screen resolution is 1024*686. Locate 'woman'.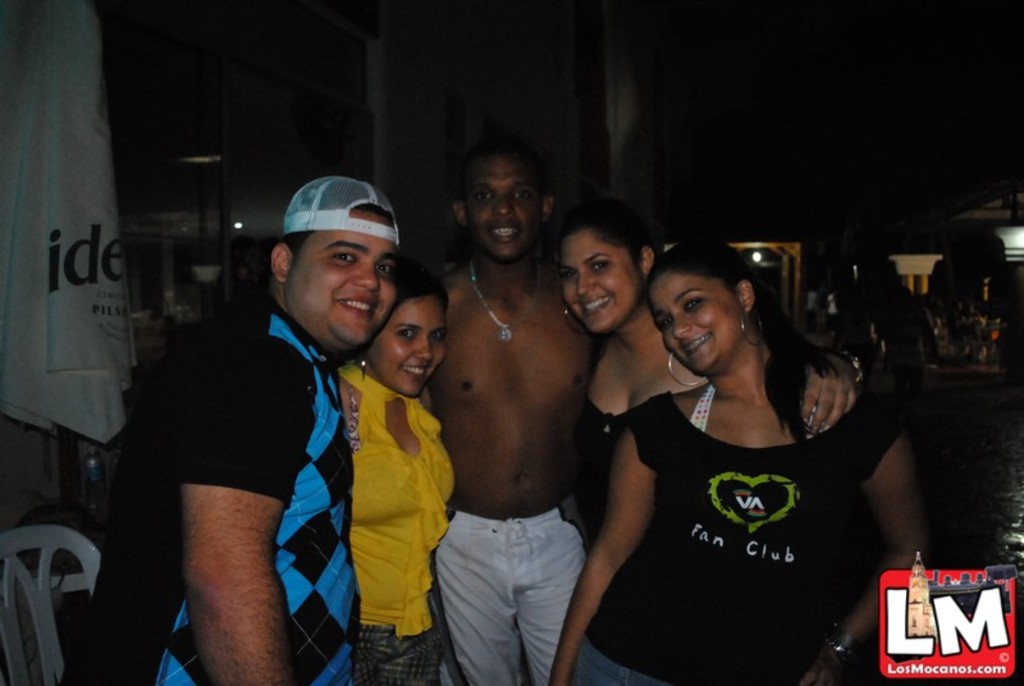
x1=556, y1=207, x2=863, y2=558.
